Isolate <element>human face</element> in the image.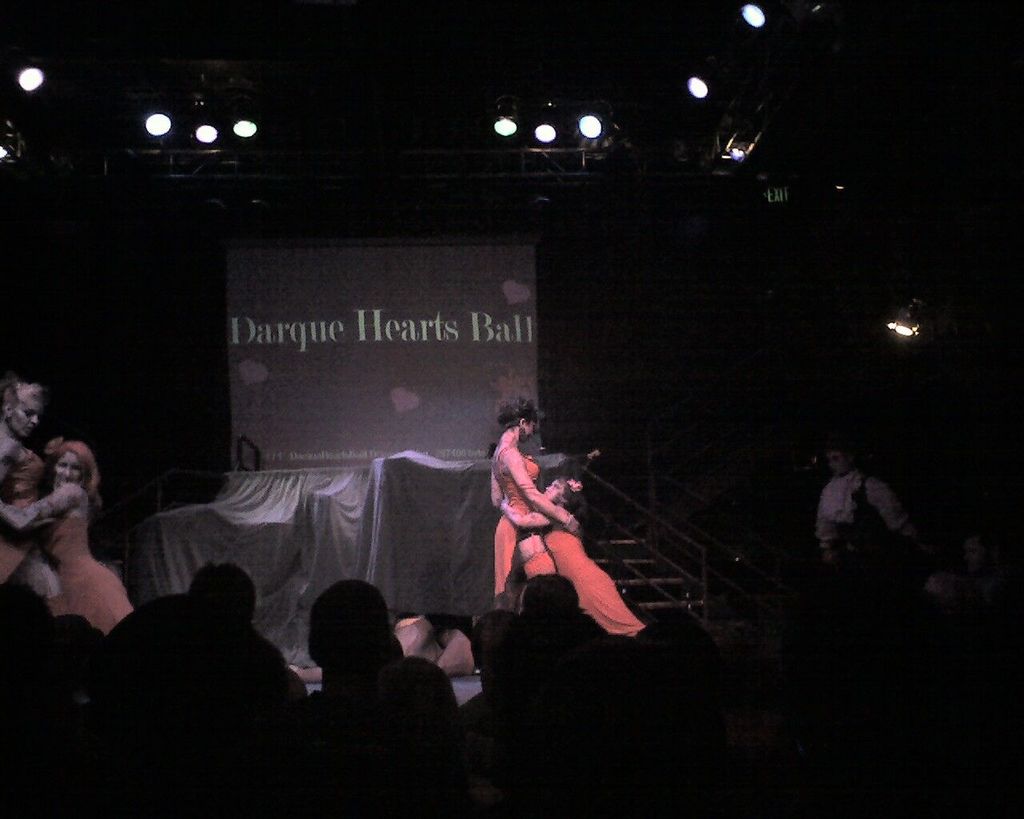
Isolated region: 14 395 37 431.
